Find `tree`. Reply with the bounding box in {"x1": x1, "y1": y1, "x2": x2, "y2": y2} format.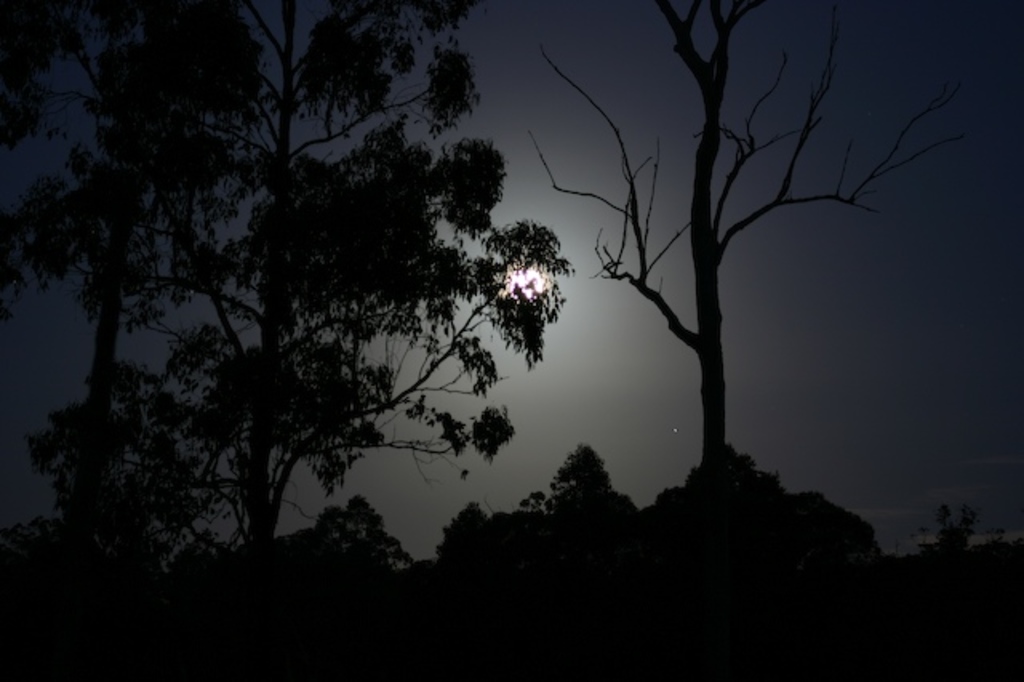
{"x1": 534, "y1": 0, "x2": 922, "y2": 524}.
